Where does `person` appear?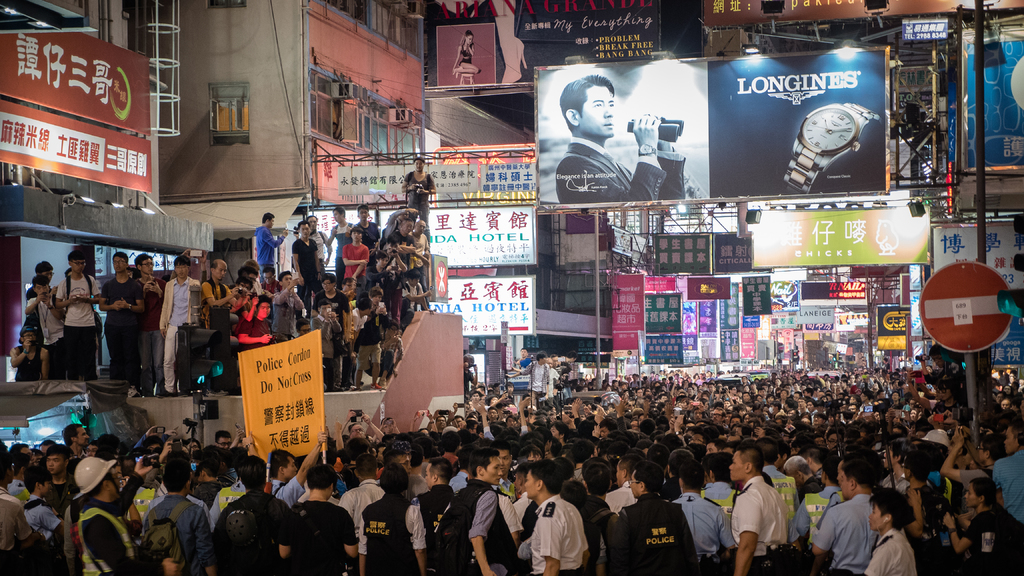
Appears at 556/73/687/205.
